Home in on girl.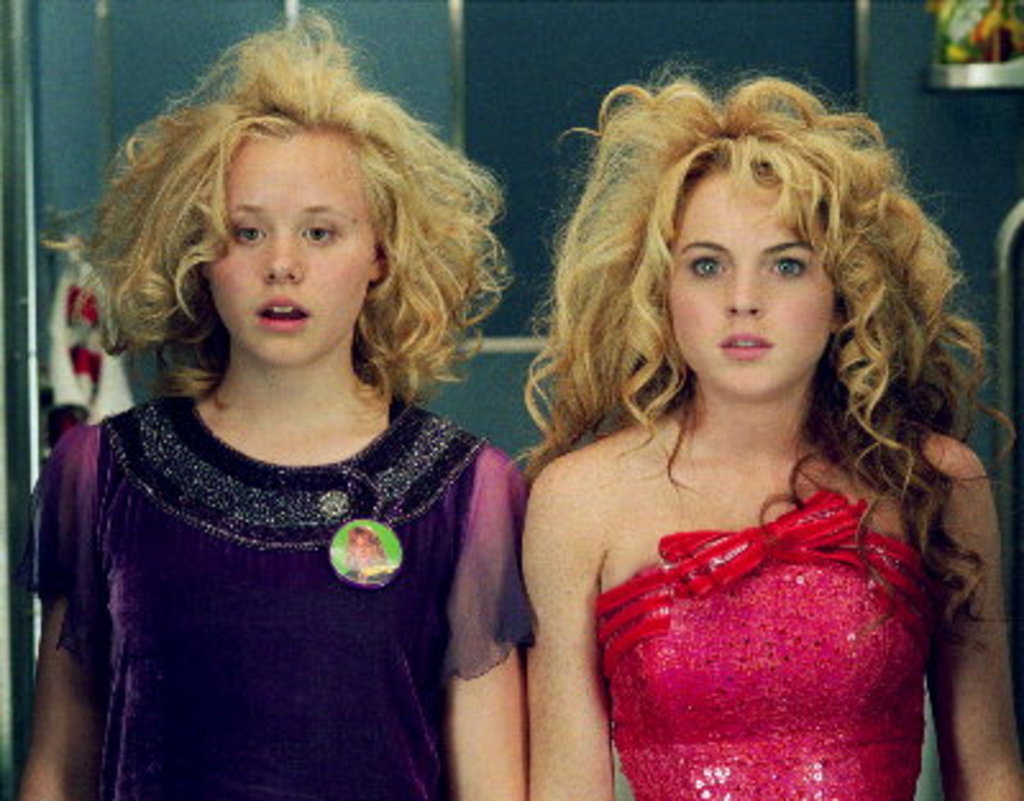
Homed in at BBox(13, 3, 540, 798).
